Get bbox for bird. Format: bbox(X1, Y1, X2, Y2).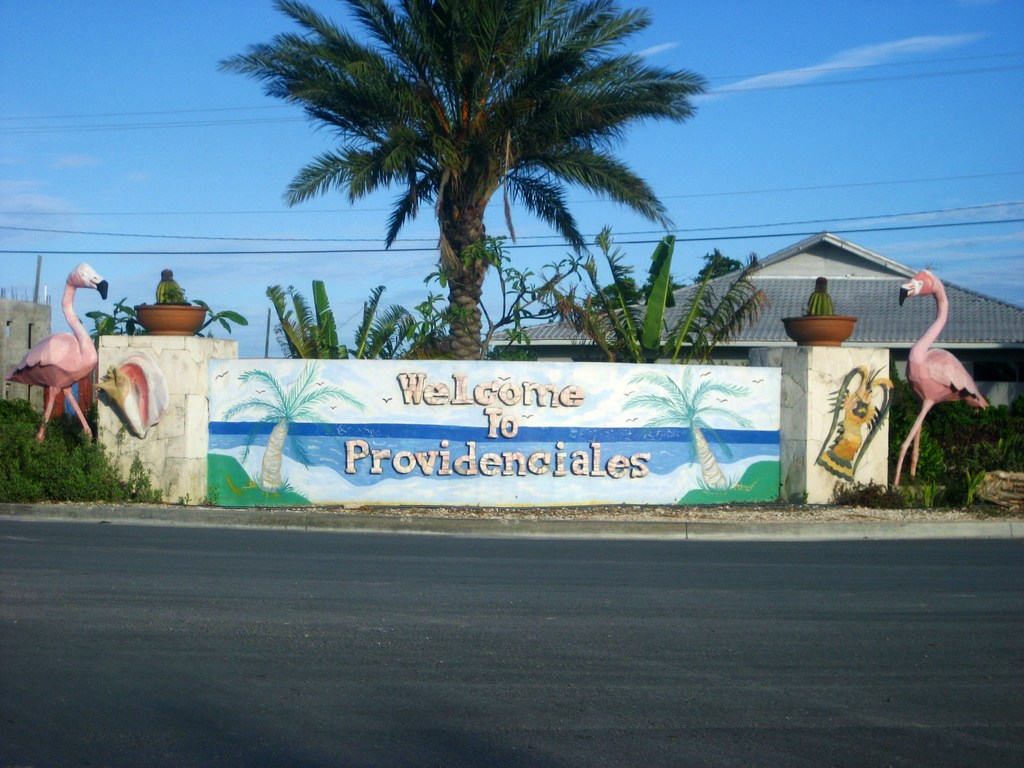
bbox(898, 268, 989, 490).
